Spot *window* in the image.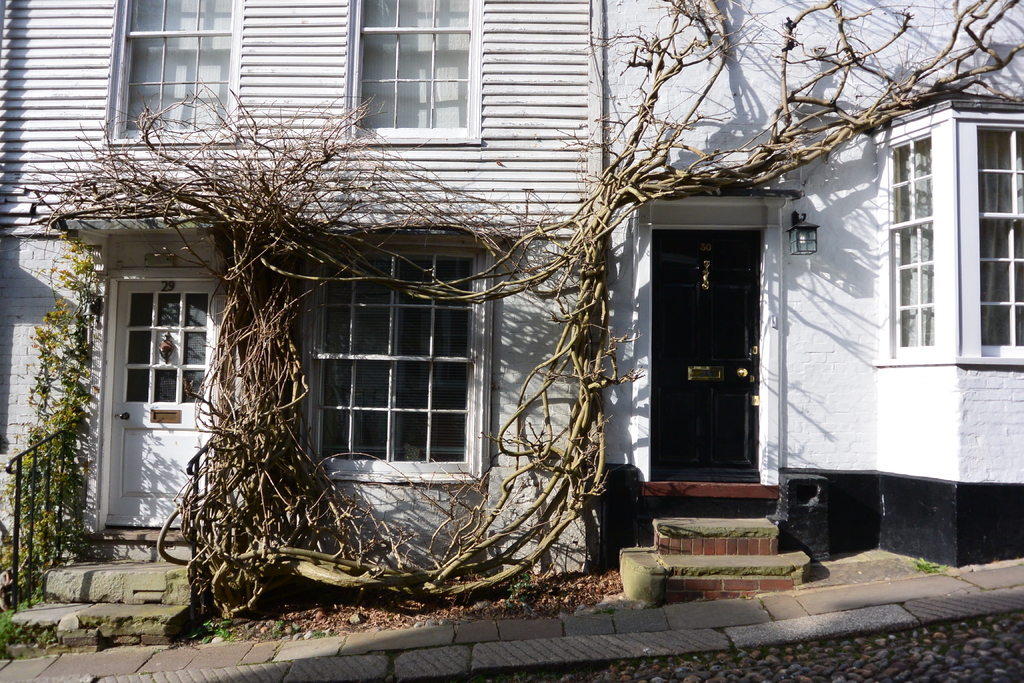
*window* found at [left=873, top=101, right=1023, bottom=365].
